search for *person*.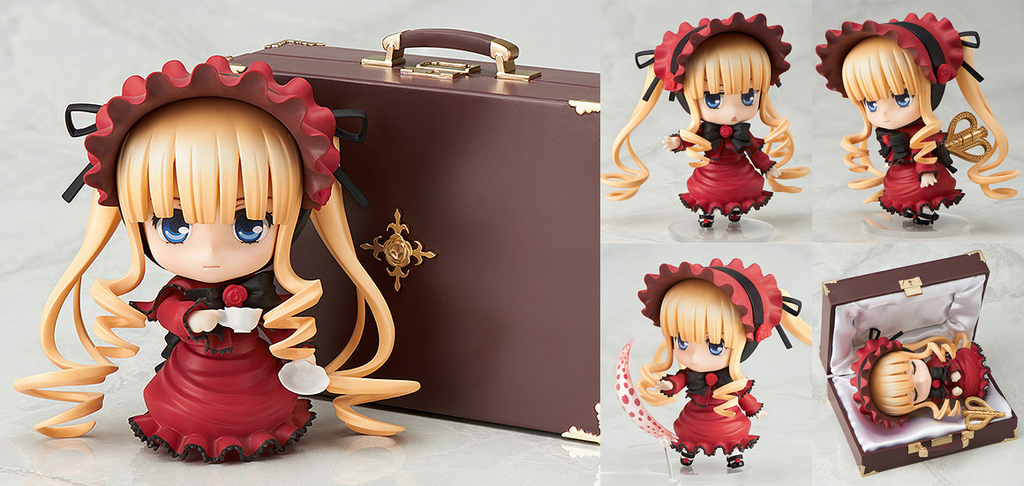
Found at x1=41, y1=57, x2=391, y2=448.
